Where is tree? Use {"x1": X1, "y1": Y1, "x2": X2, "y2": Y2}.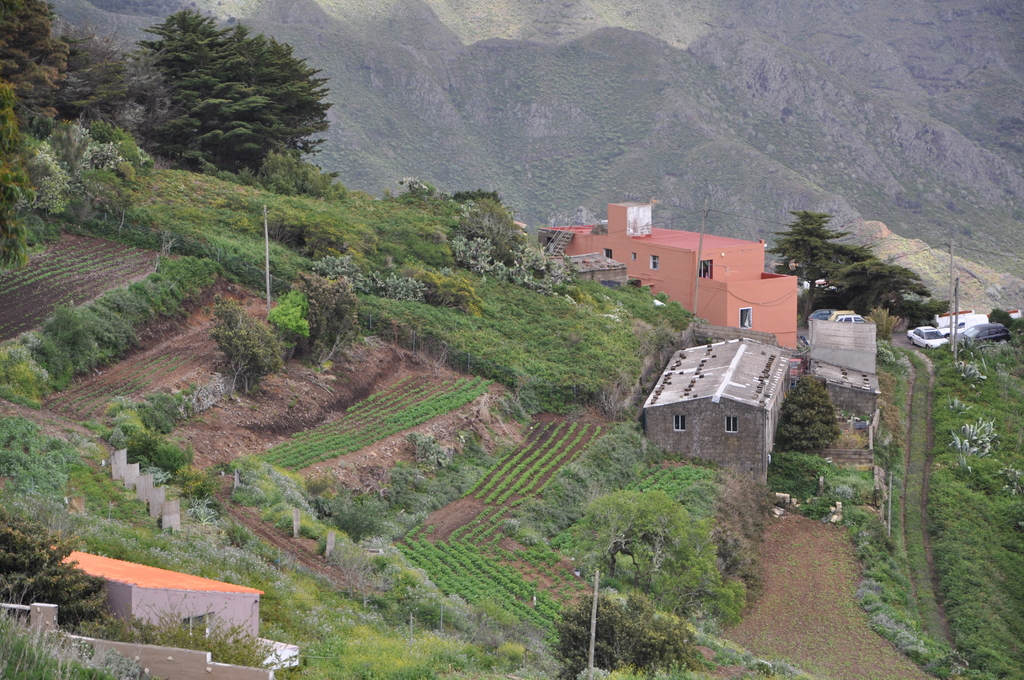
{"x1": 202, "y1": 296, "x2": 288, "y2": 400}.
